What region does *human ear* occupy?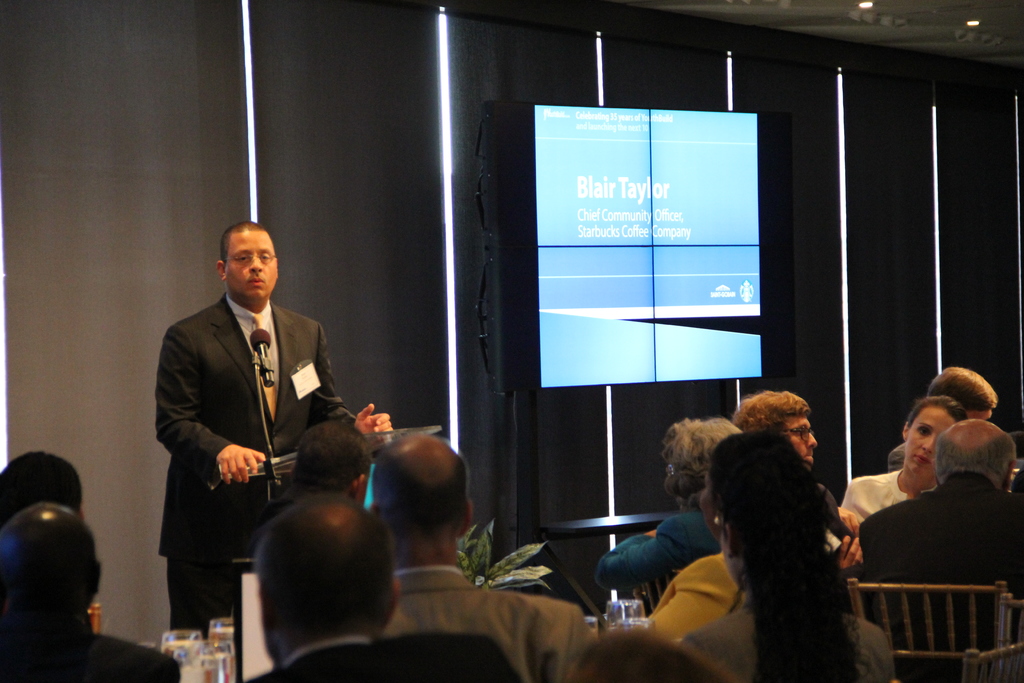
pyautogui.locateOnScreen(371, 502, 380, 516).
